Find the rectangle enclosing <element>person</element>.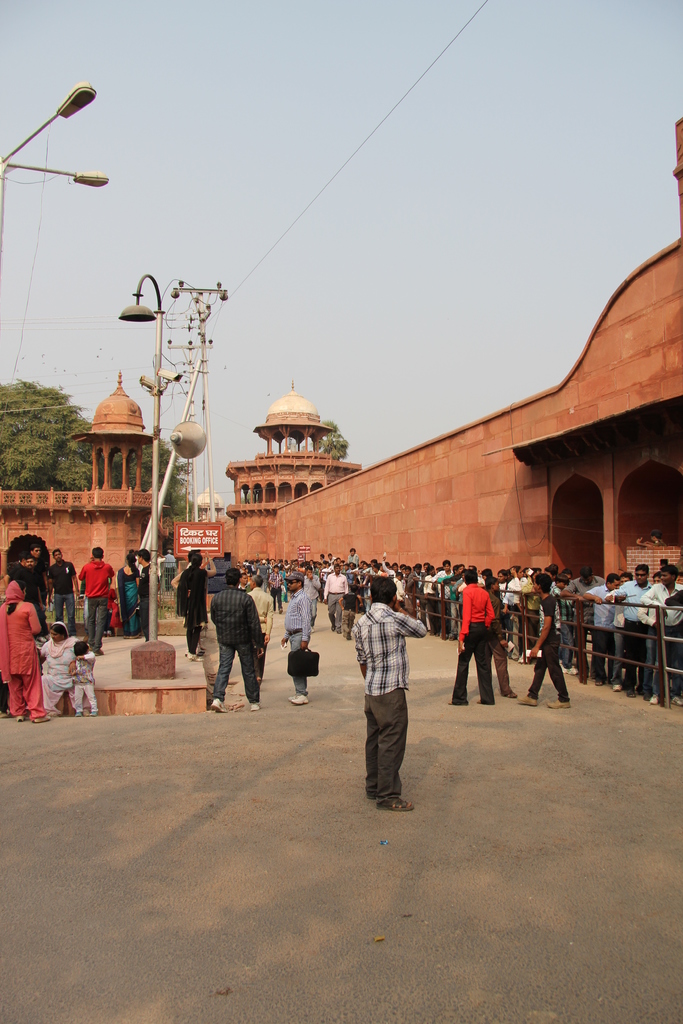
Rect(300, 566, 320, 633).
